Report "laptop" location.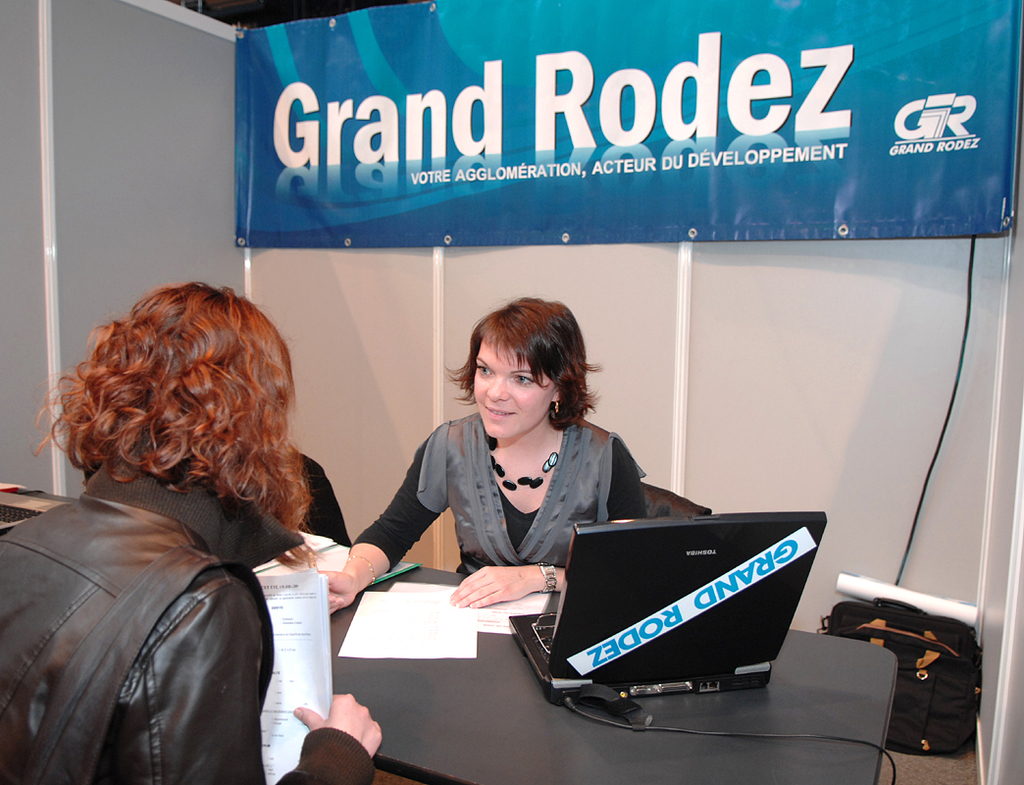
Report: 0, 492, 67, 533.
